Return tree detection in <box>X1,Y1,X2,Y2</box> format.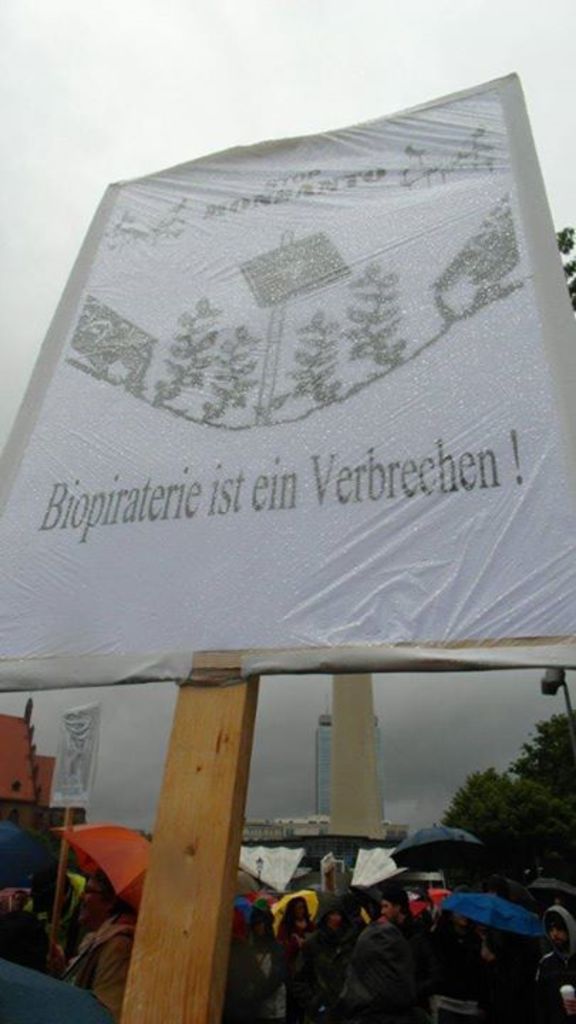
<box>438,690,575,899</box>.
